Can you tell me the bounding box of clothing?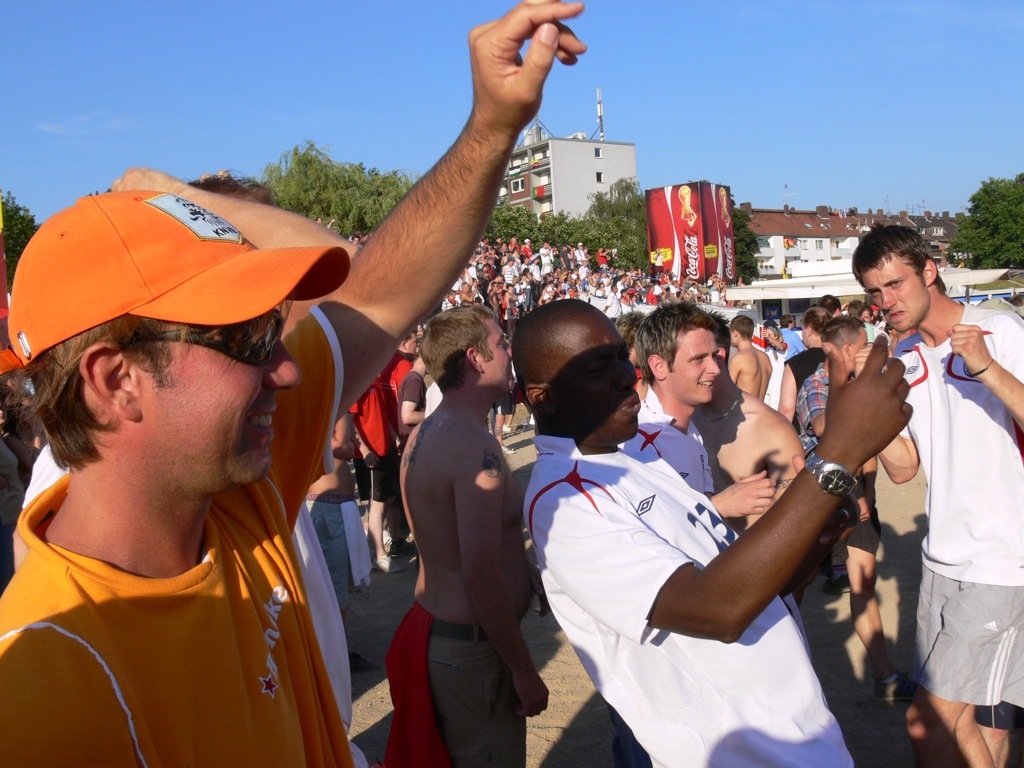
{"x1": 0, "y1": 306, "x2": 360, "y2": 767}.
